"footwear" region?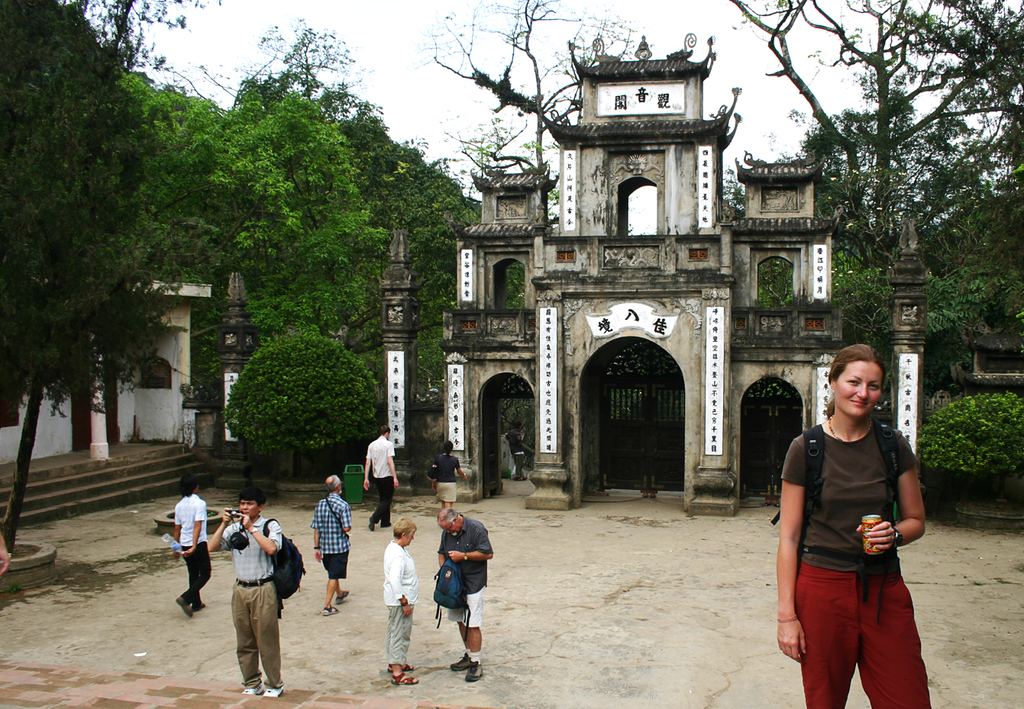
(left=173, top=598, right=195, bottom=618)
